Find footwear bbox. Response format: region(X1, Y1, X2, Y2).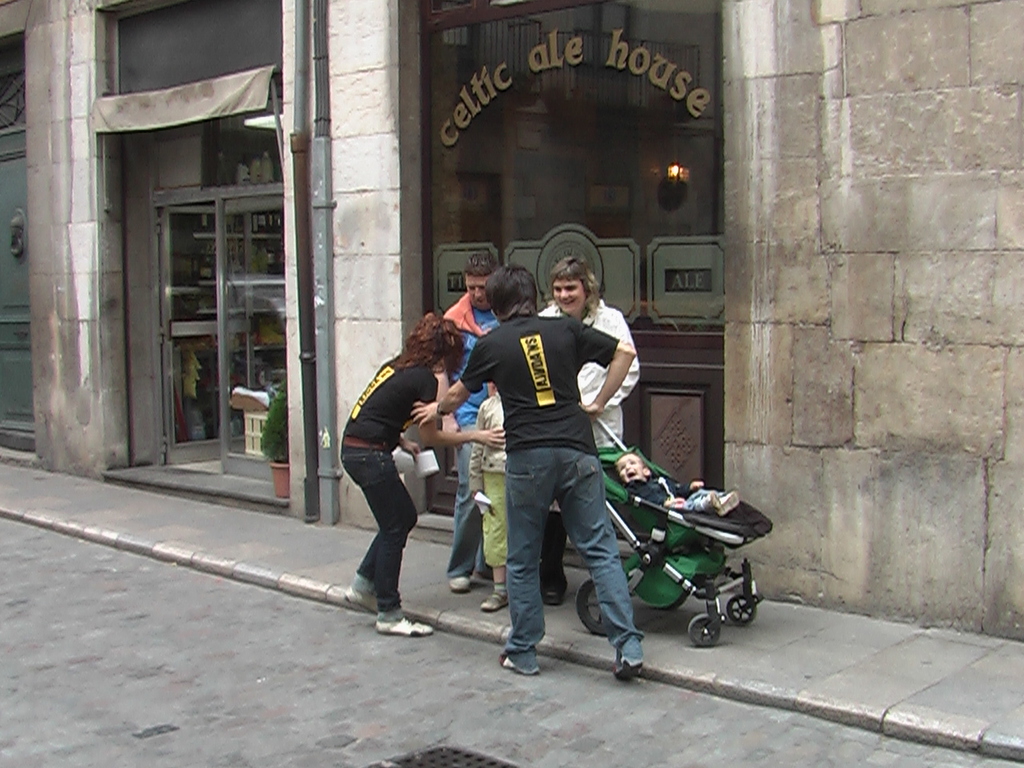
region(502, 653, 538, 674).
